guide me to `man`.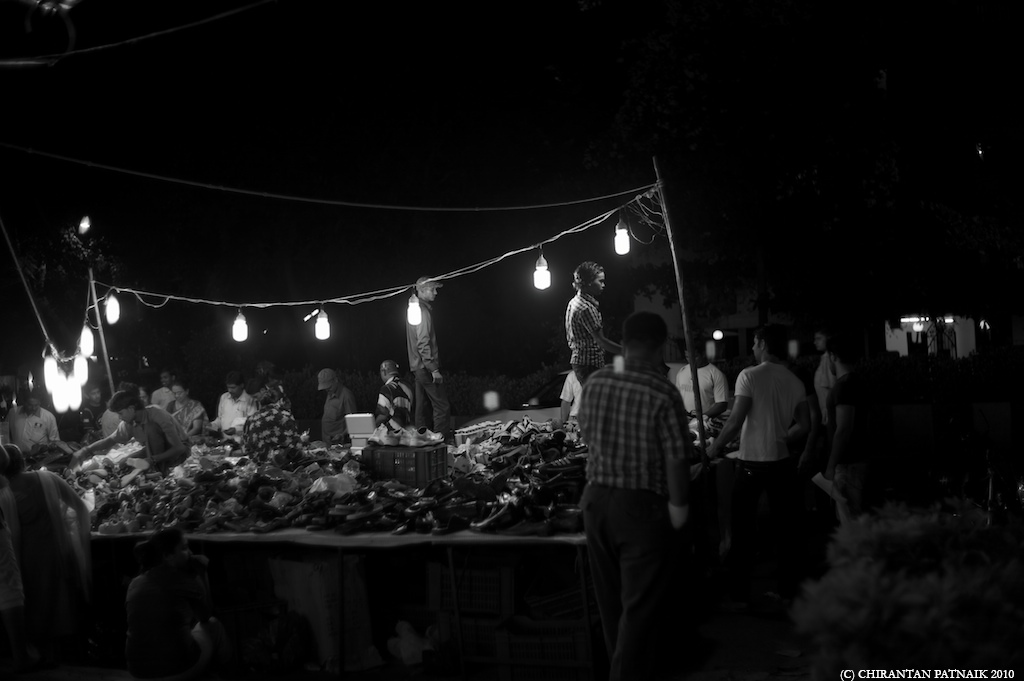
Guidance: 574/308/687/680.
